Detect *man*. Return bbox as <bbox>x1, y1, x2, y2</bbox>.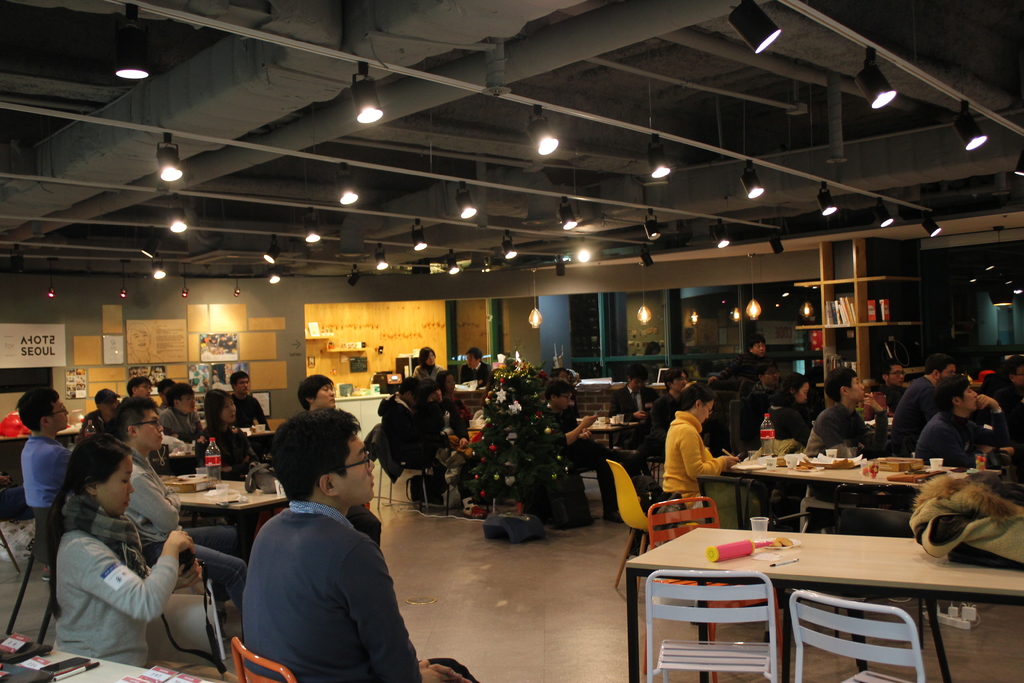
<bbox>705, 331, 775, 389</bbox>.
